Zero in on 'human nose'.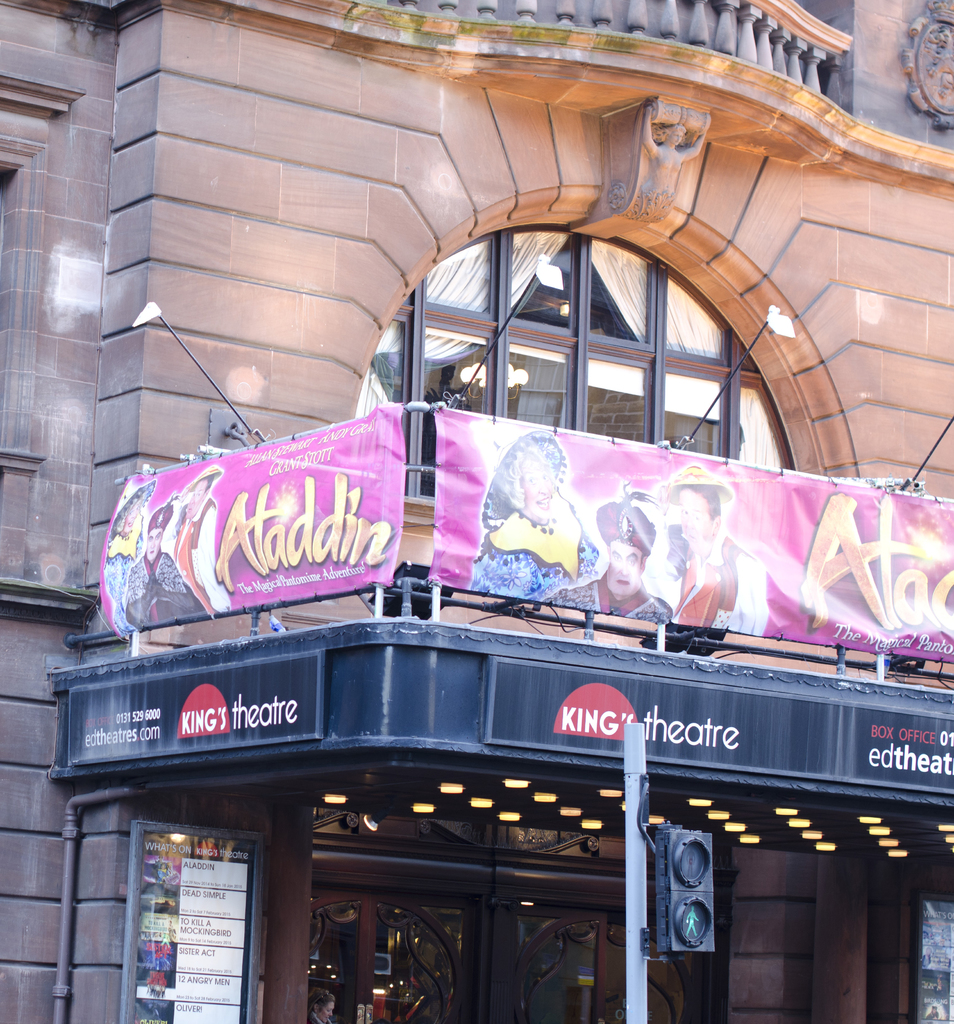
Zeroed in: (190, 495, 195, 503).
